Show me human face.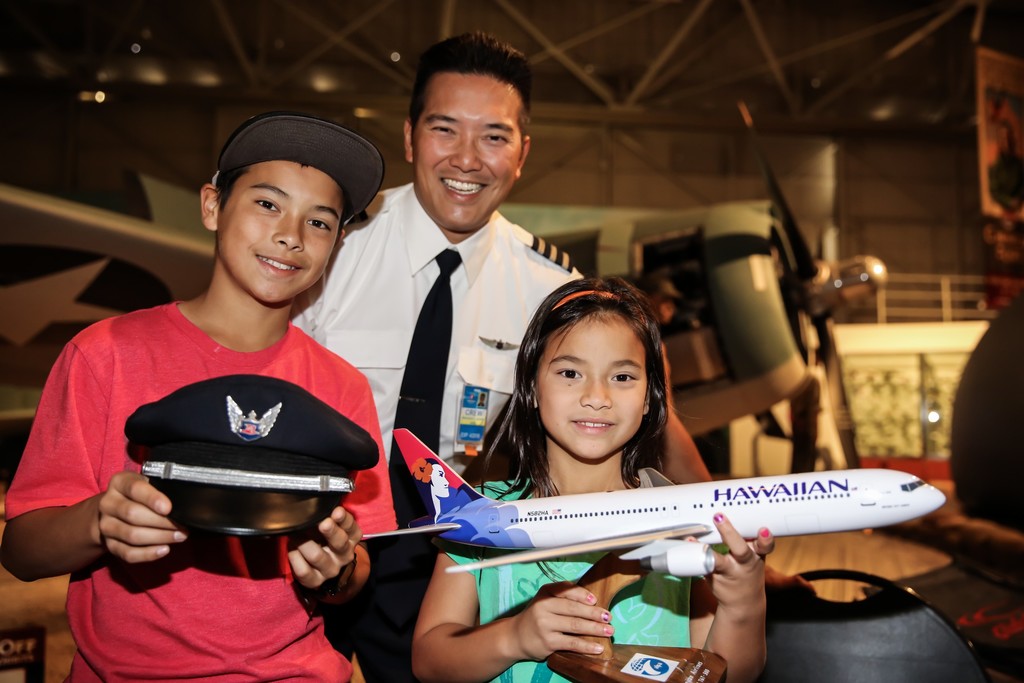
human face is here: select_region(535, 311, 648, 461).
